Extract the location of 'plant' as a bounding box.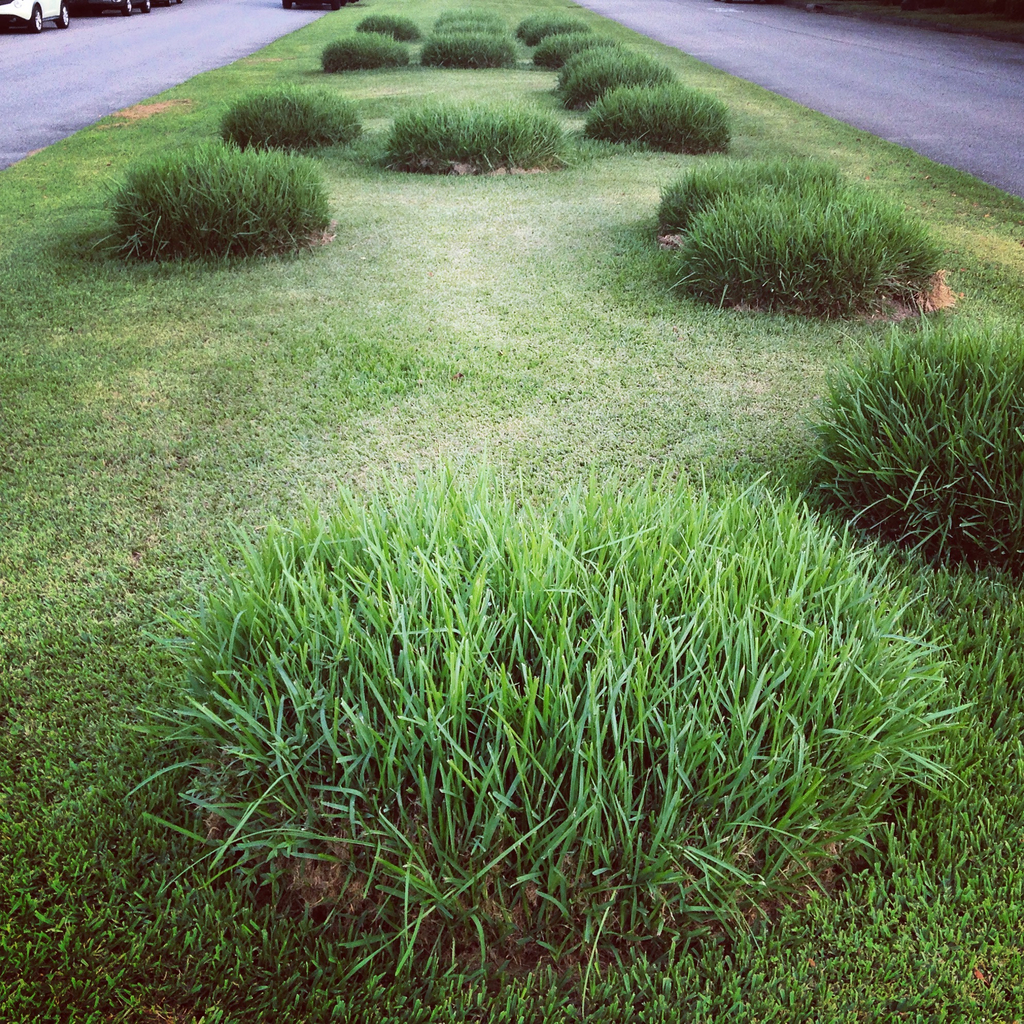
BBox(105, 145, 323, 252).
